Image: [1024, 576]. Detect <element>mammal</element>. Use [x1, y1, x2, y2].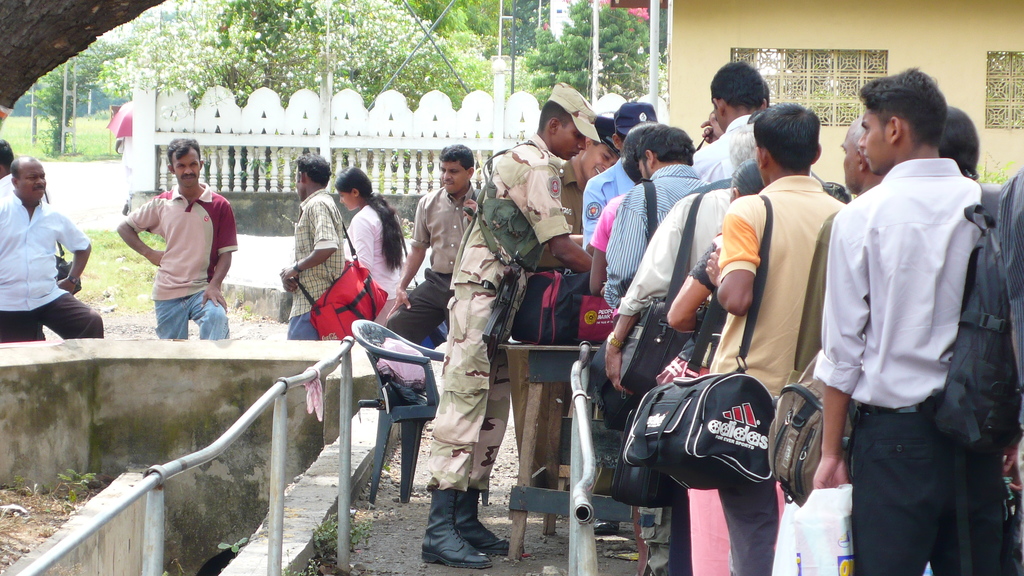
[114, 131, 237, 340].
